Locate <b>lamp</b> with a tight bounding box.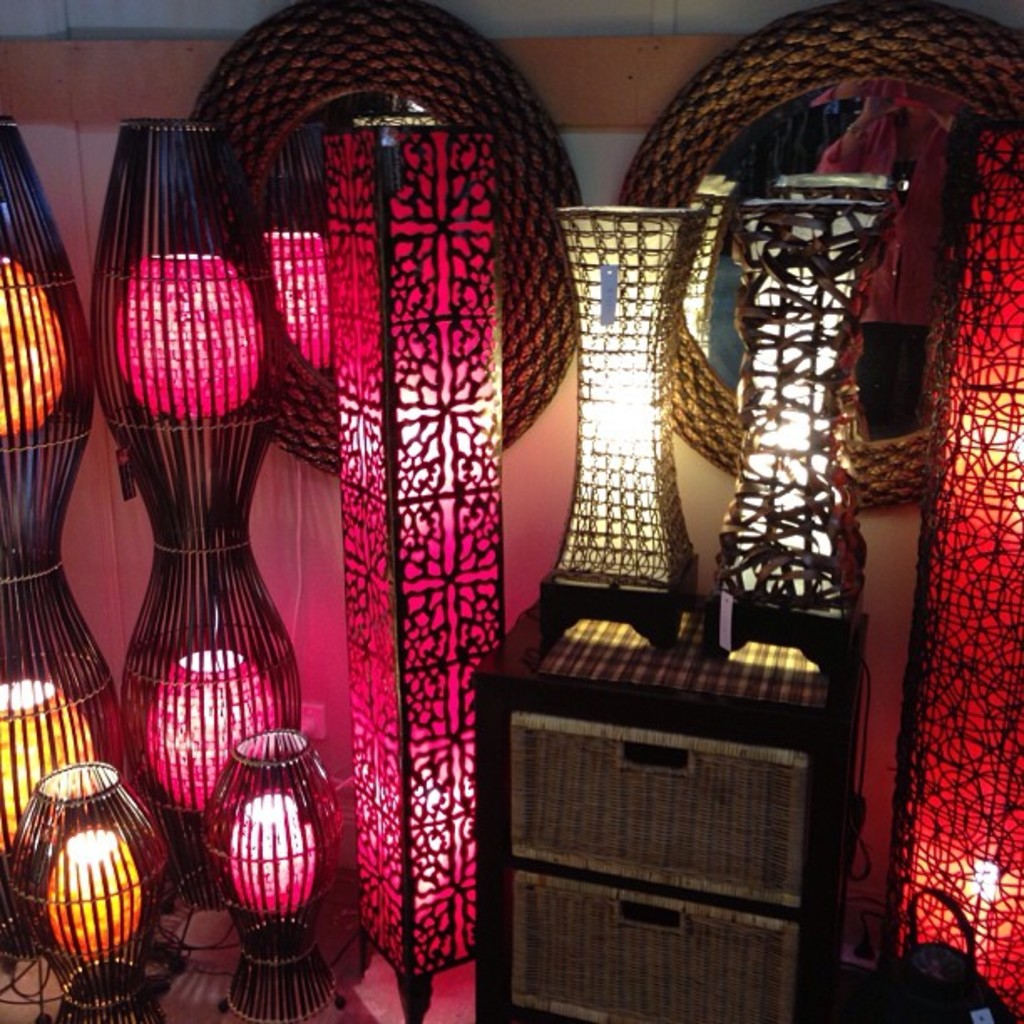
left=535, top=209, right=704, bottom=649.
